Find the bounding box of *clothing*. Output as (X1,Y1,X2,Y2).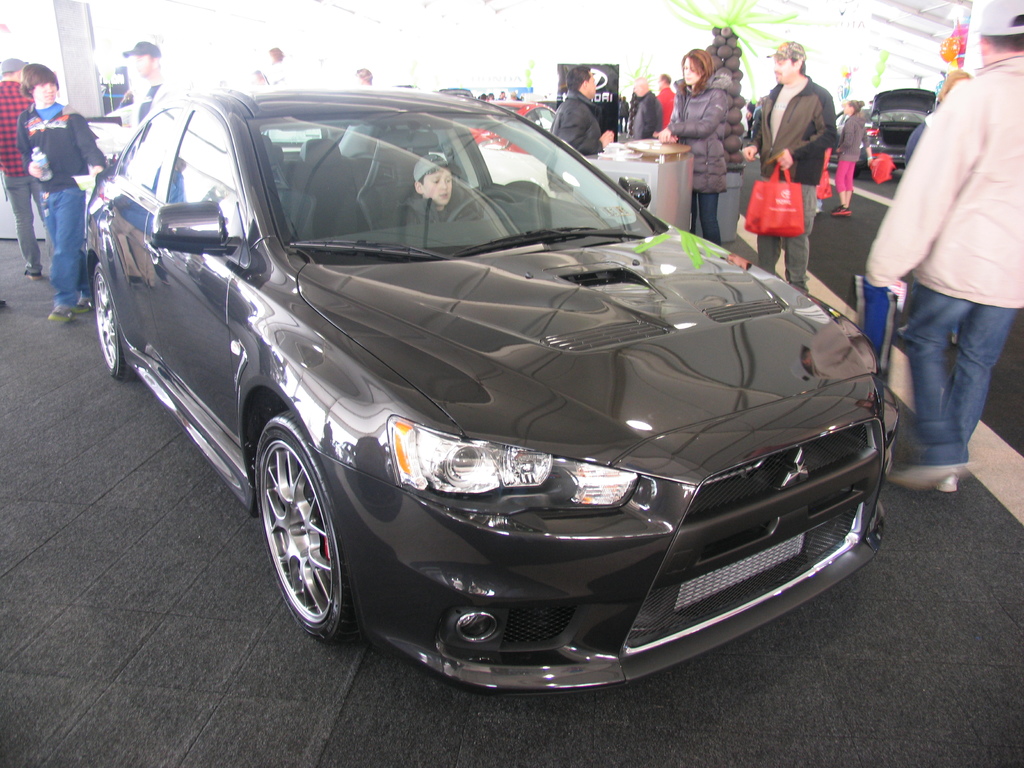
(667,78,729,242).
